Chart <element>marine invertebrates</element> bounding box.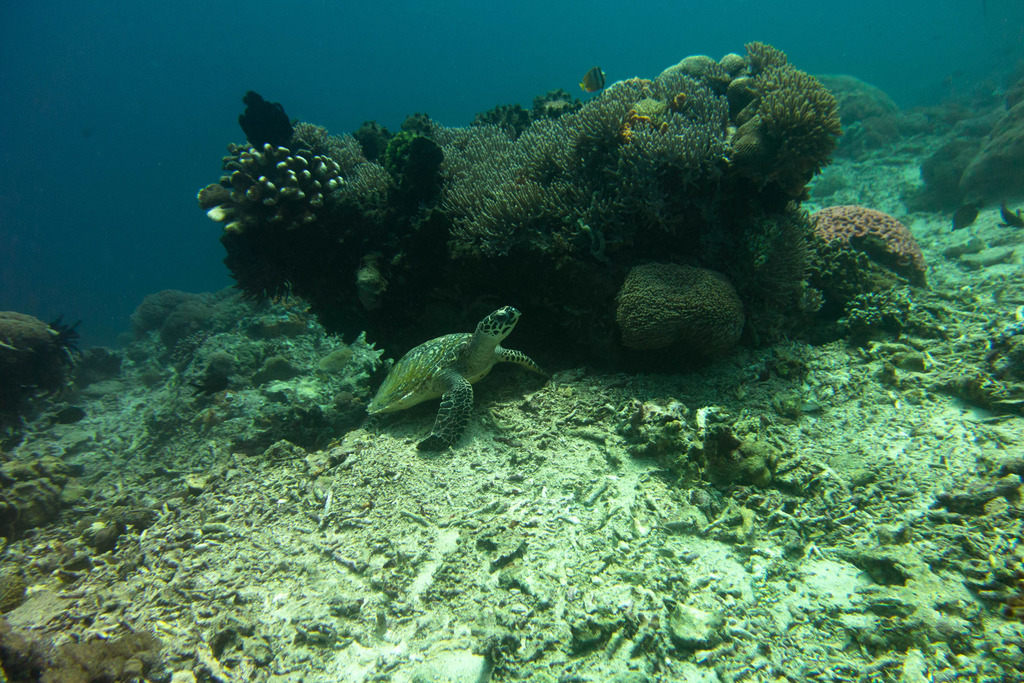
Charted: {"x1": 436, "y1": 124, "x2": 515, "y2": 203}.
